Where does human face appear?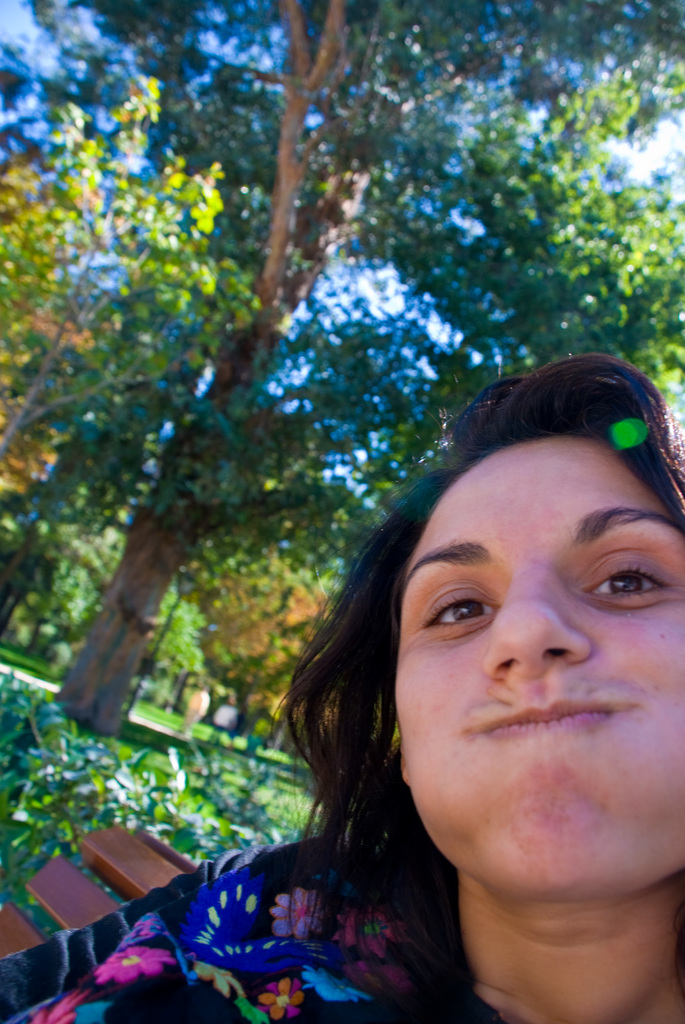
Appears at 403 436 684 909.
